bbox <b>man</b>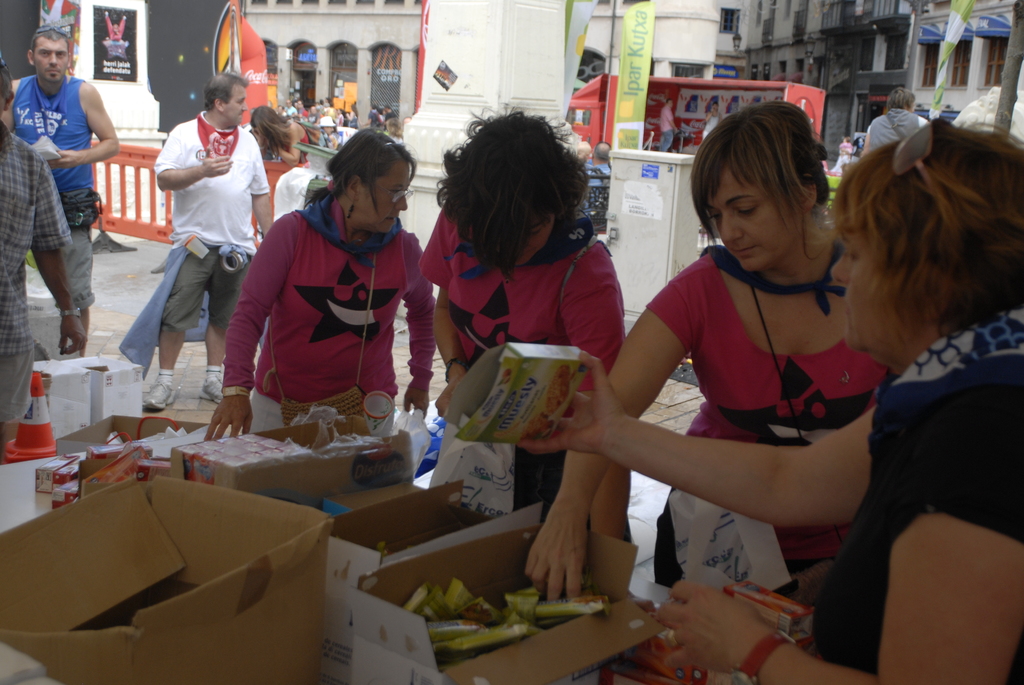
crop(144, 68, 285, 412)
